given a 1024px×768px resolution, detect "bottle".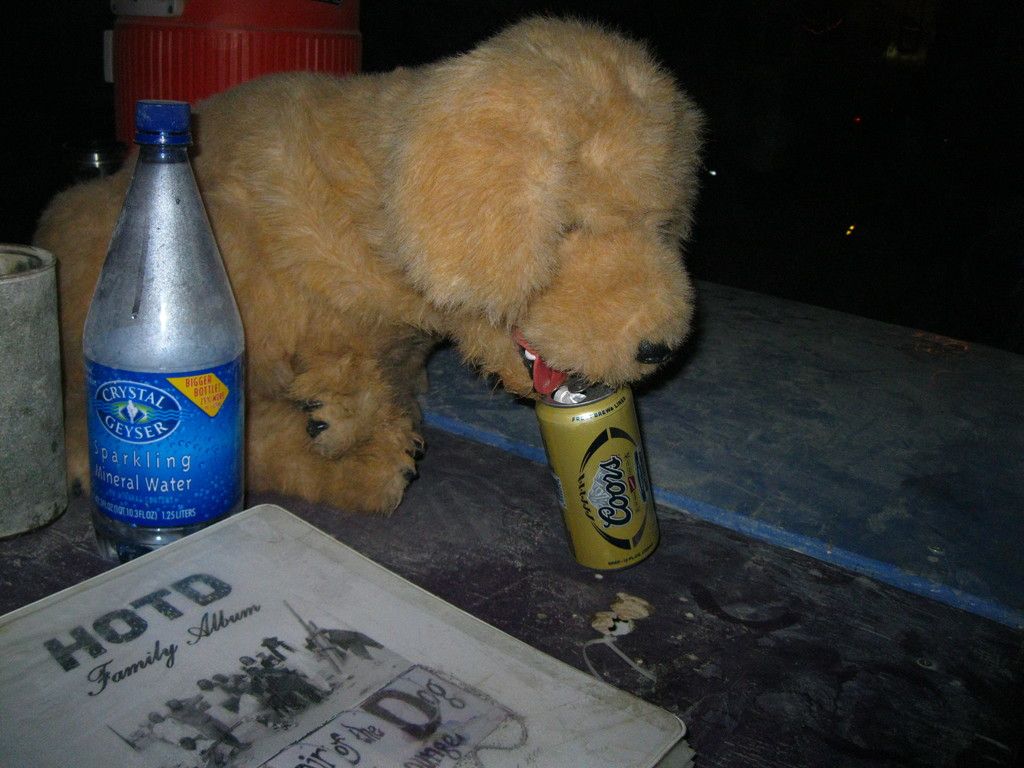
crop(85, 97, 245, 560).
